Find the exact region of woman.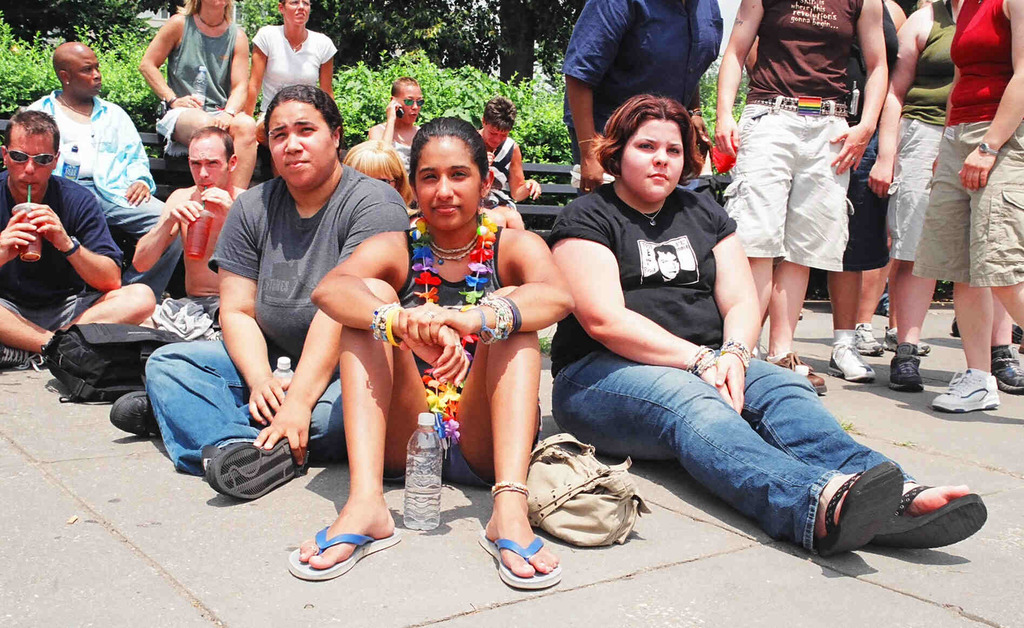
Exact region: pyautogui.locateOnScreen(911, 0, 1023, 415).
